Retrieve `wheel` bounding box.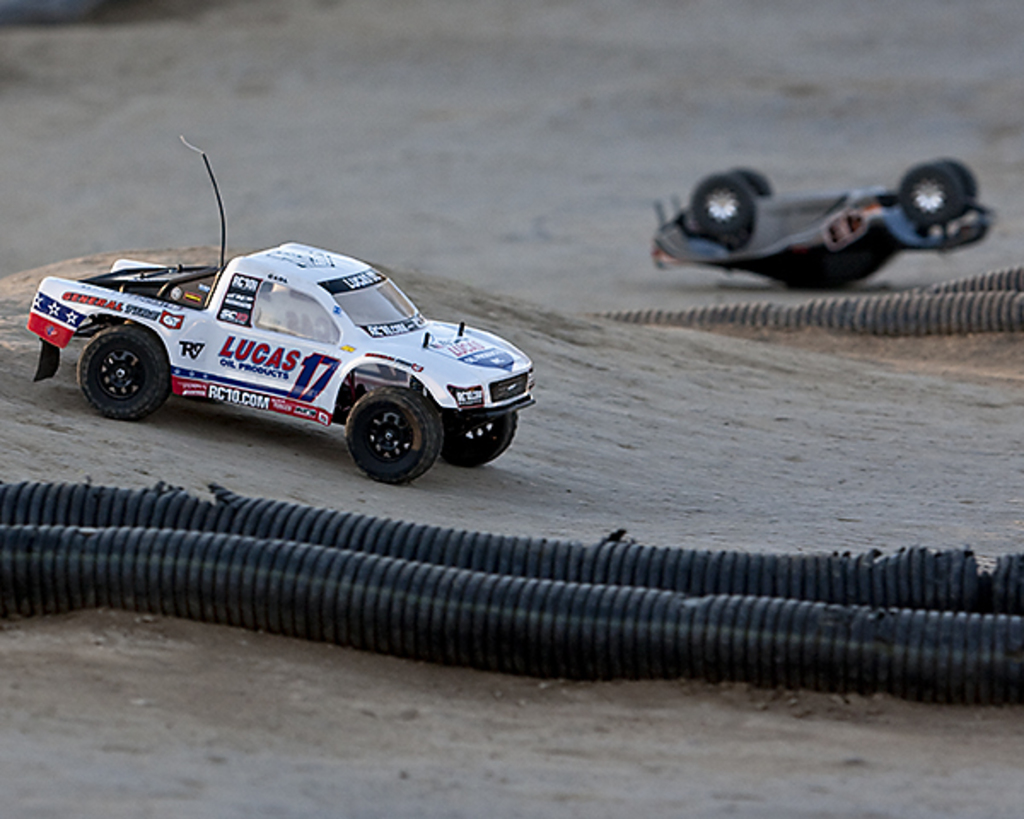
Bounding box: bbox=[736, 167, 771, 201].
